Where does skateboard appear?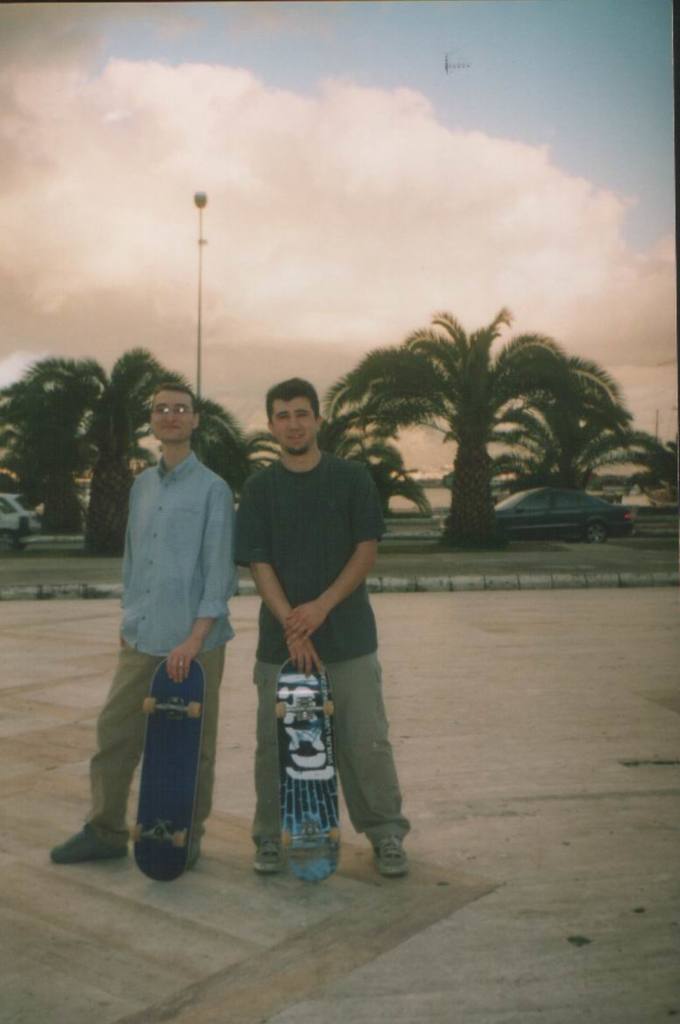
Appears at locate(127, 653, 212, 879).
